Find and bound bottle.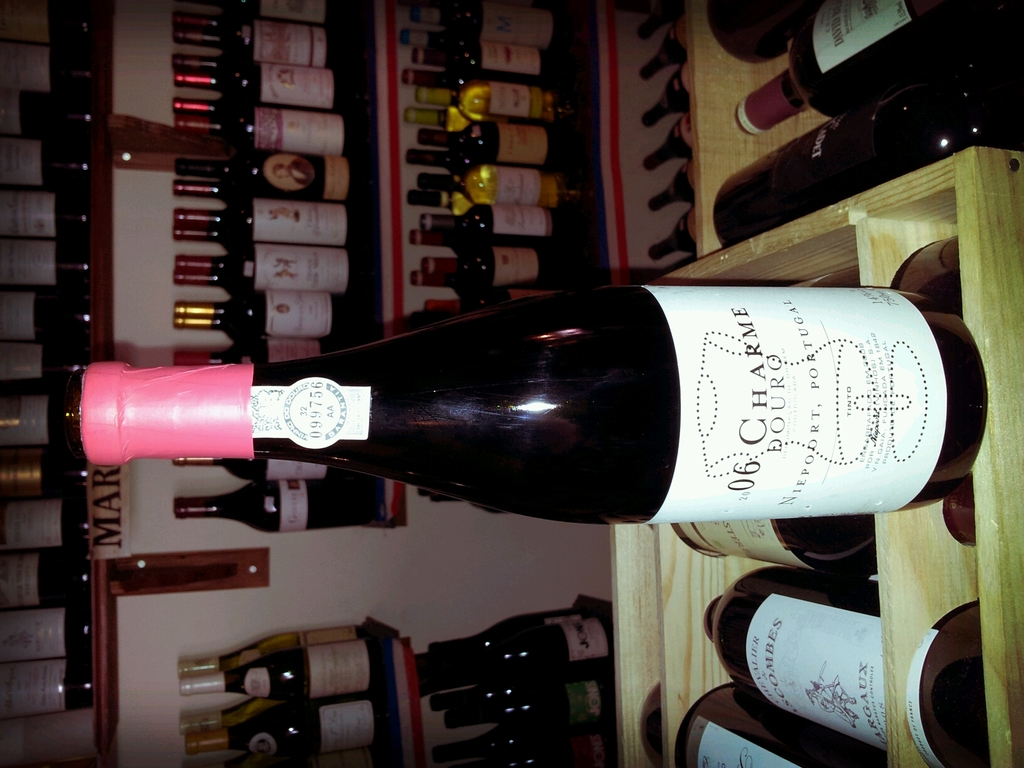
Bound: 0 232 100 297.
